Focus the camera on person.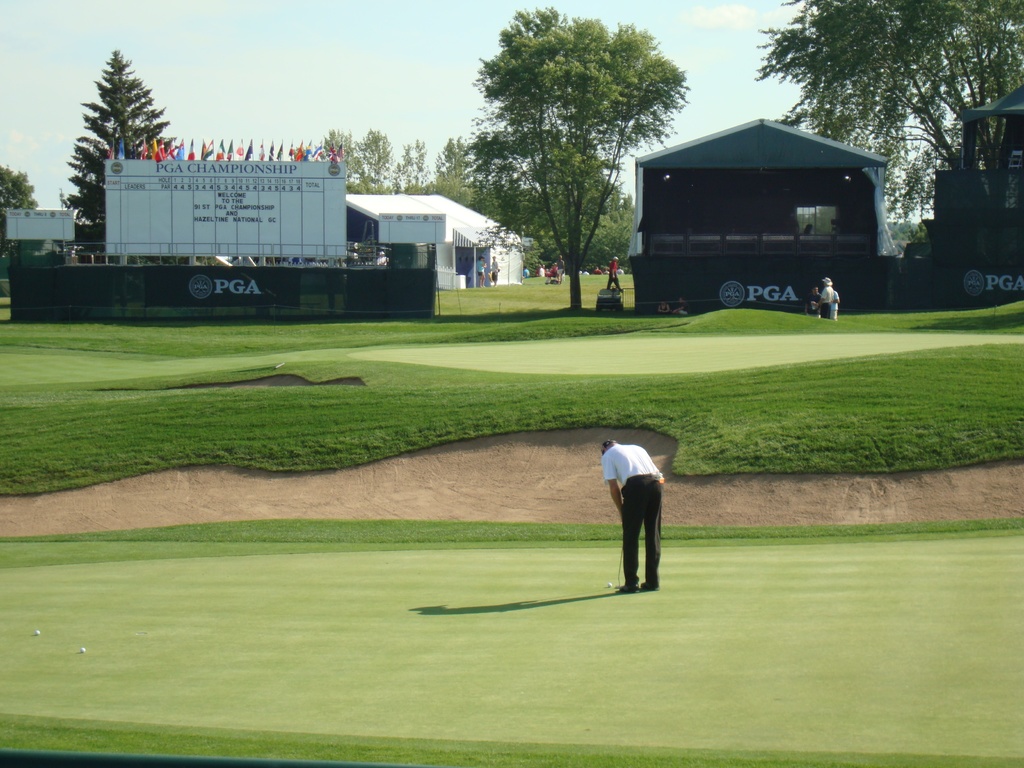
Focus region: 472/250/488/287.
